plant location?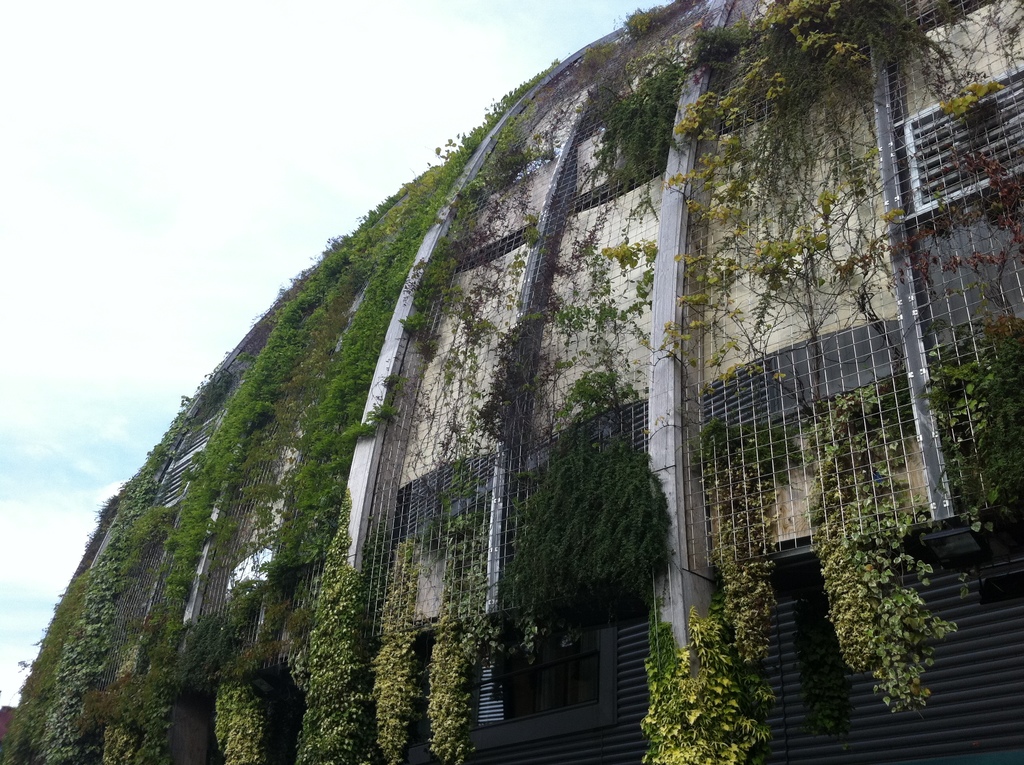
l=788, t=388, r=893, b=530
